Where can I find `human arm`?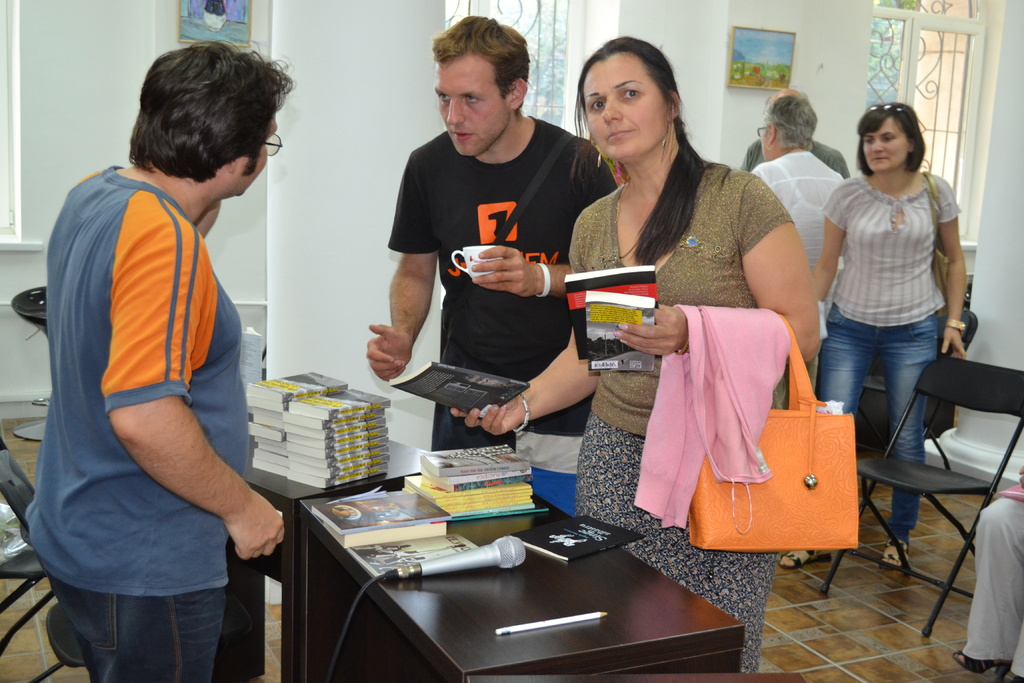
You can find it at rect(615, 170, 824, 367).
